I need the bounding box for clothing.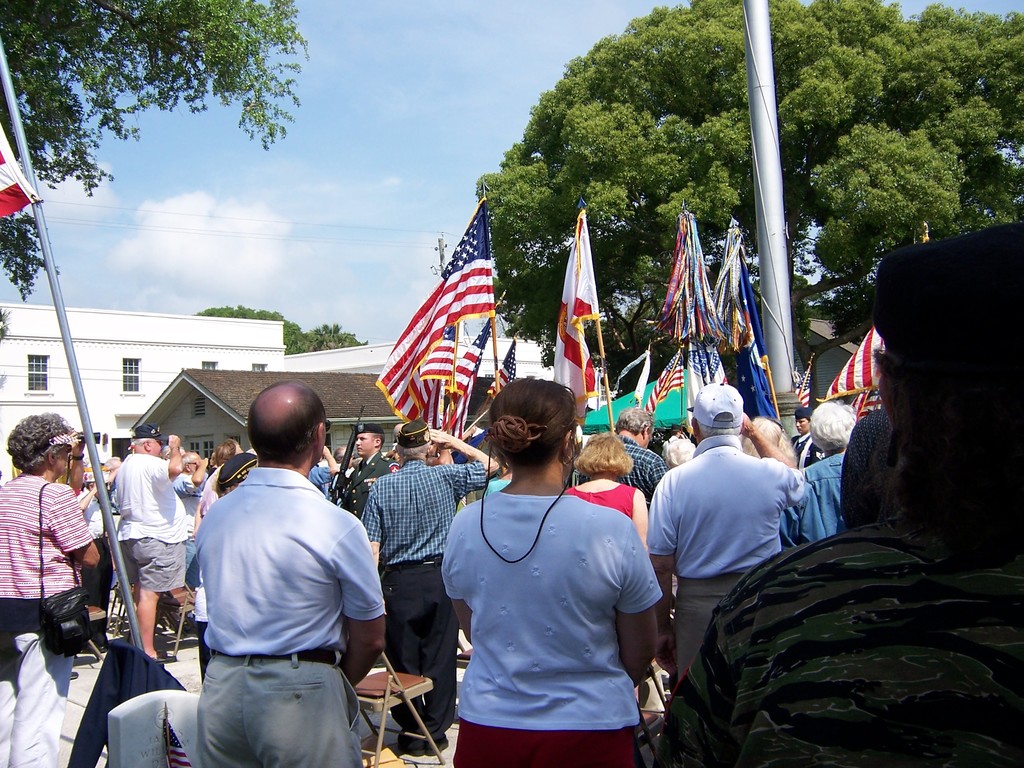
Here it is: 788 428 823 457.
